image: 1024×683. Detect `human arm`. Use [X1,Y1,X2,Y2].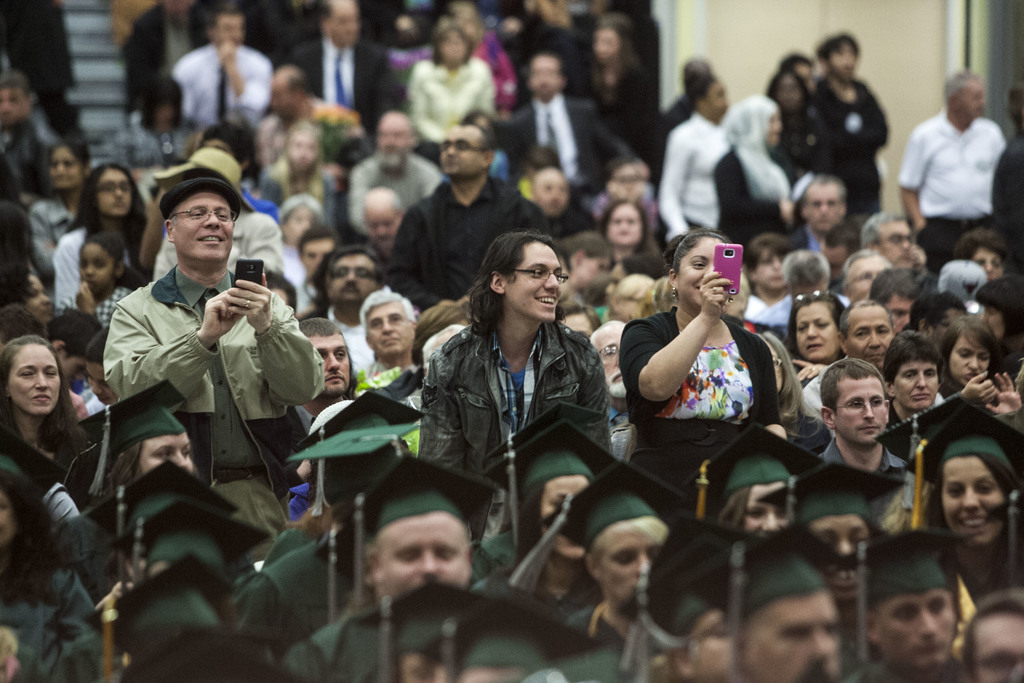
[657,126,690,232].
